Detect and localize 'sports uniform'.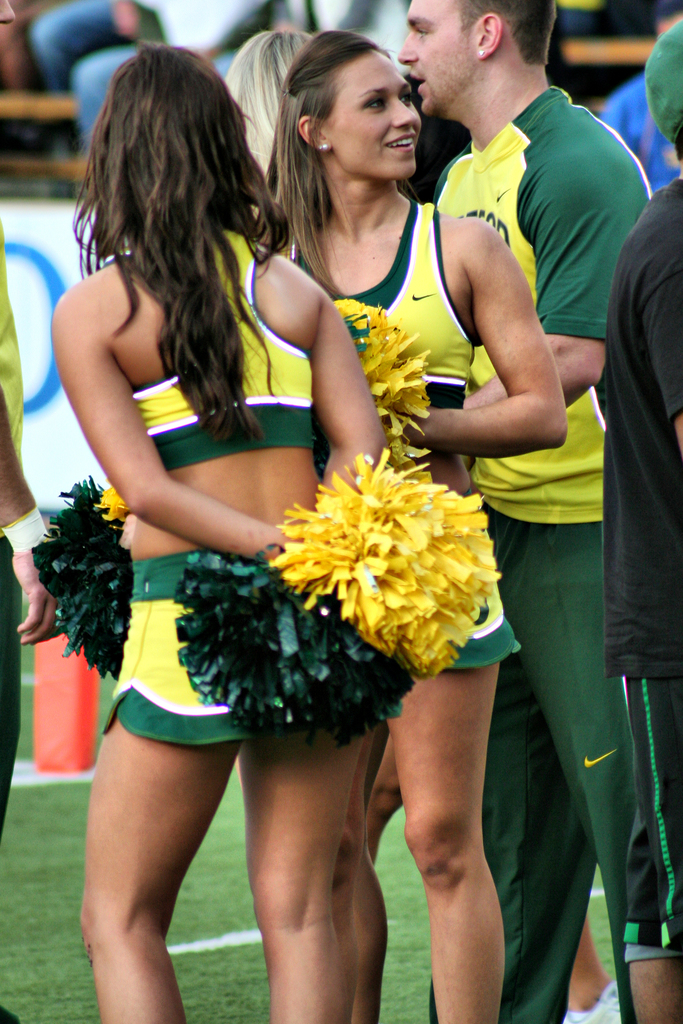
Localized at 283, 195, 524, 669.
